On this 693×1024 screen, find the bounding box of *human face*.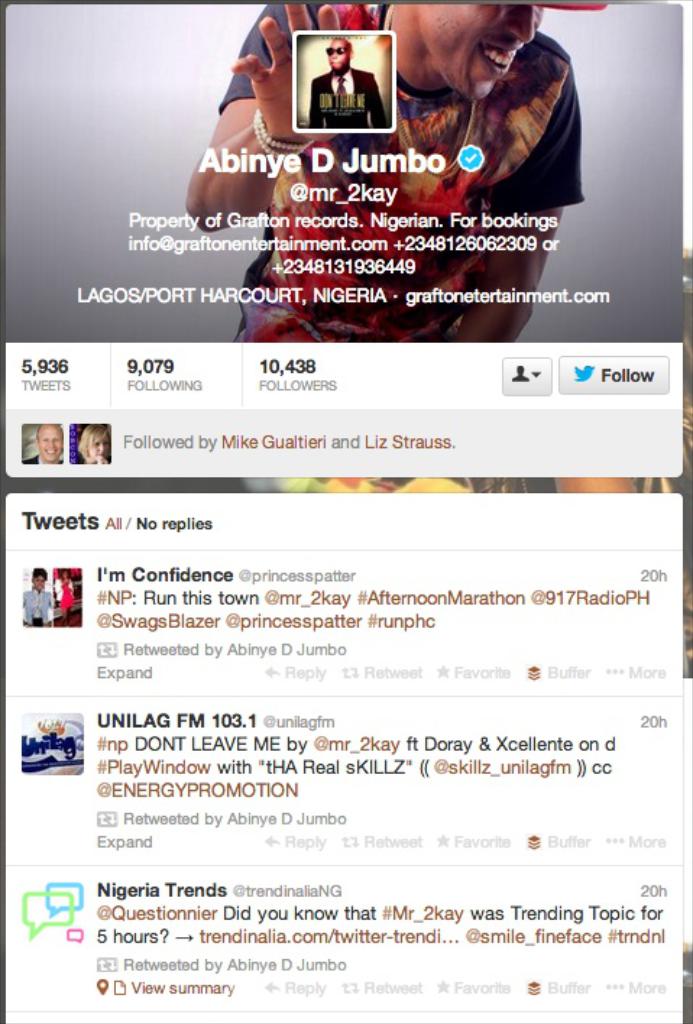
Bounding box: crop(328, 38, 349, 68).
